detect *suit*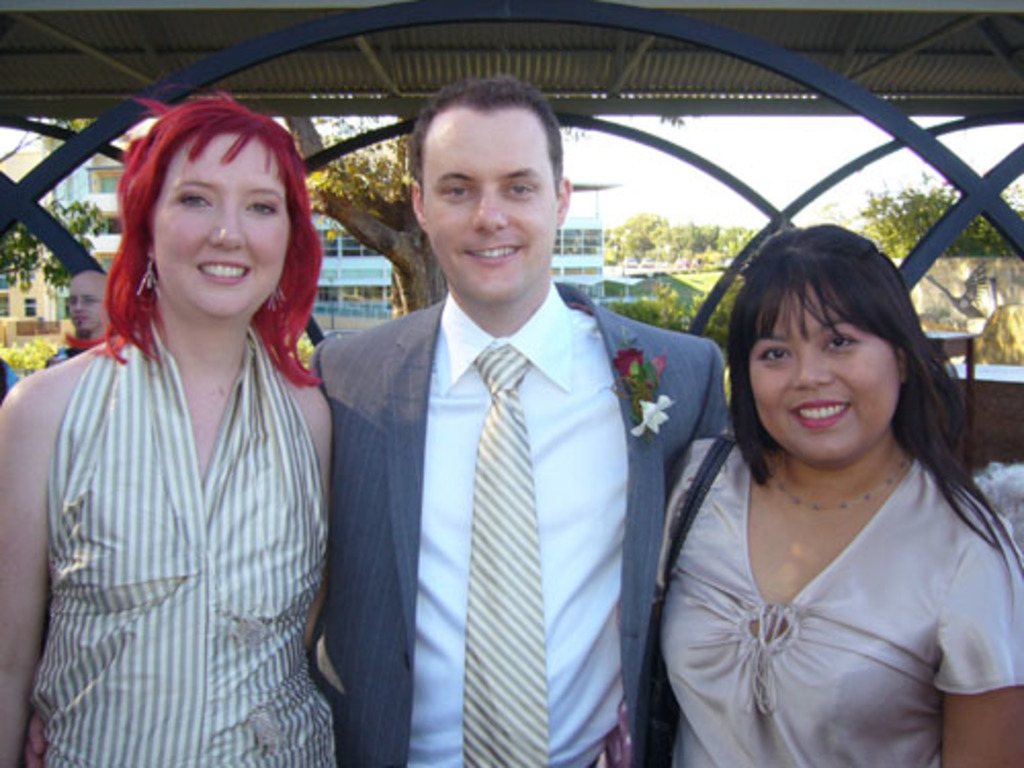
<bbox>315, 242, 700, 766</bbox>
